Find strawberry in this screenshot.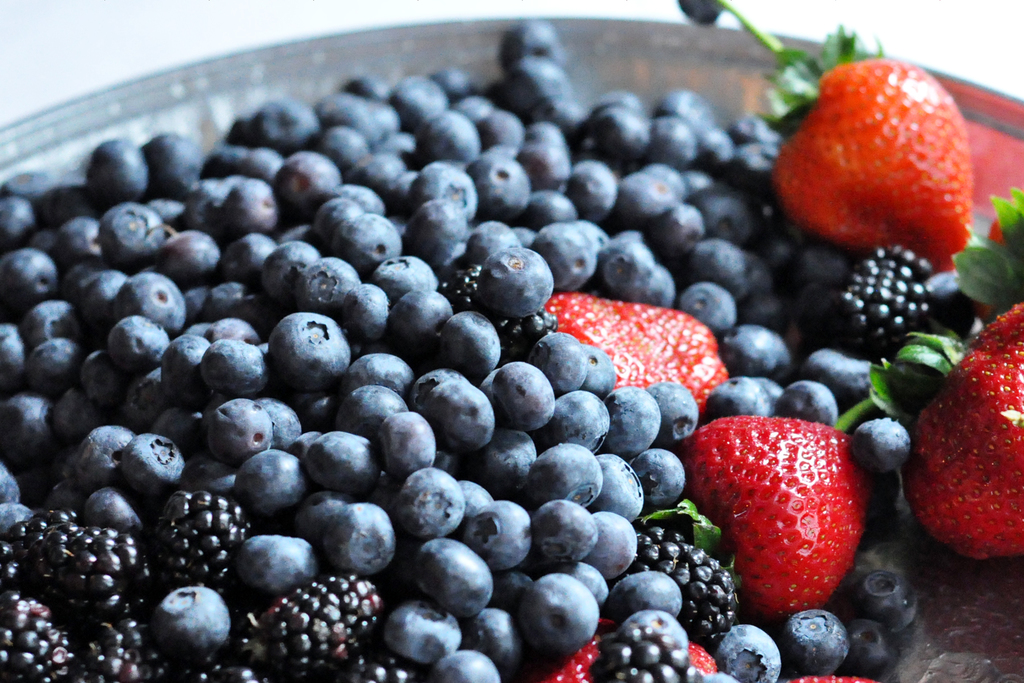
The bounding box for strawberry is [left=771, top=54, right=974, bottom=274].
